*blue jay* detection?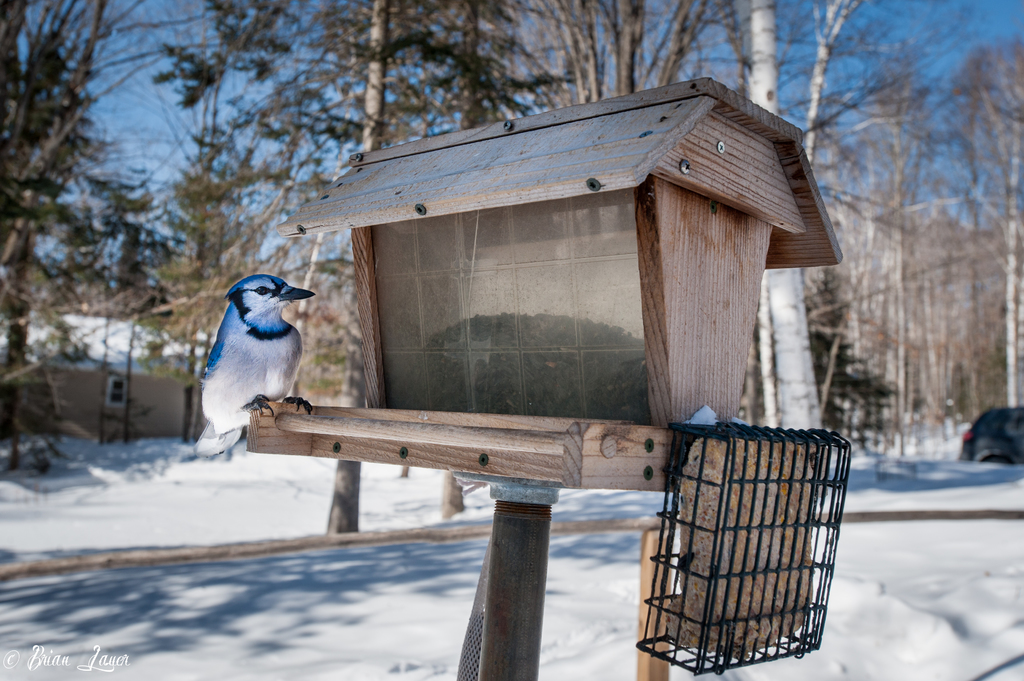
rect(189, 273, 319, 461)
